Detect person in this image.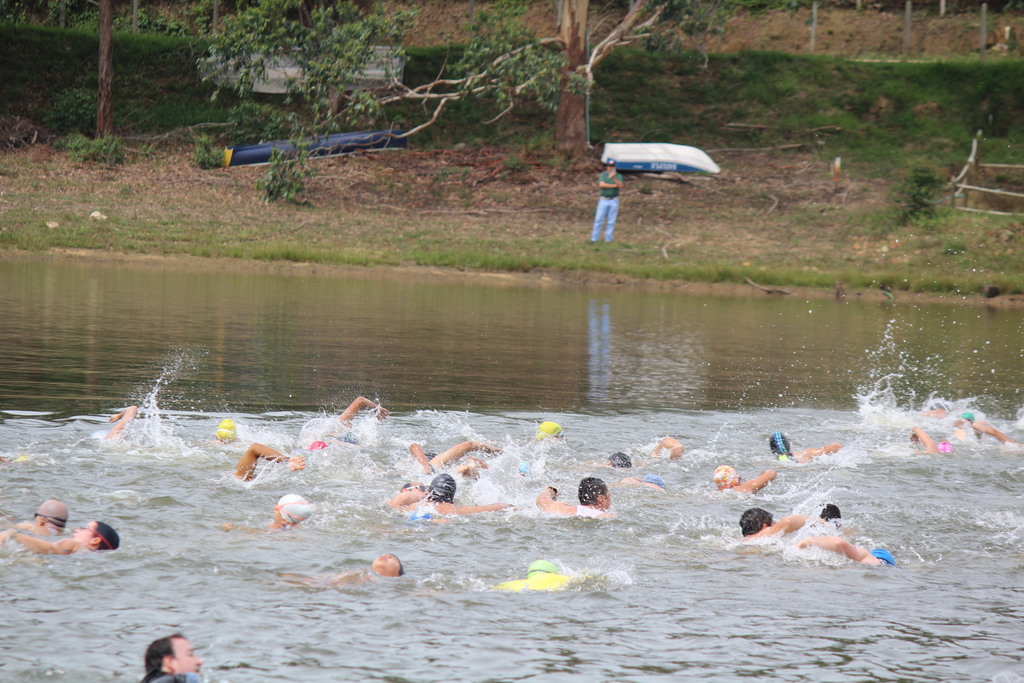
Detection: BBox(389, 479, 505, 519).
